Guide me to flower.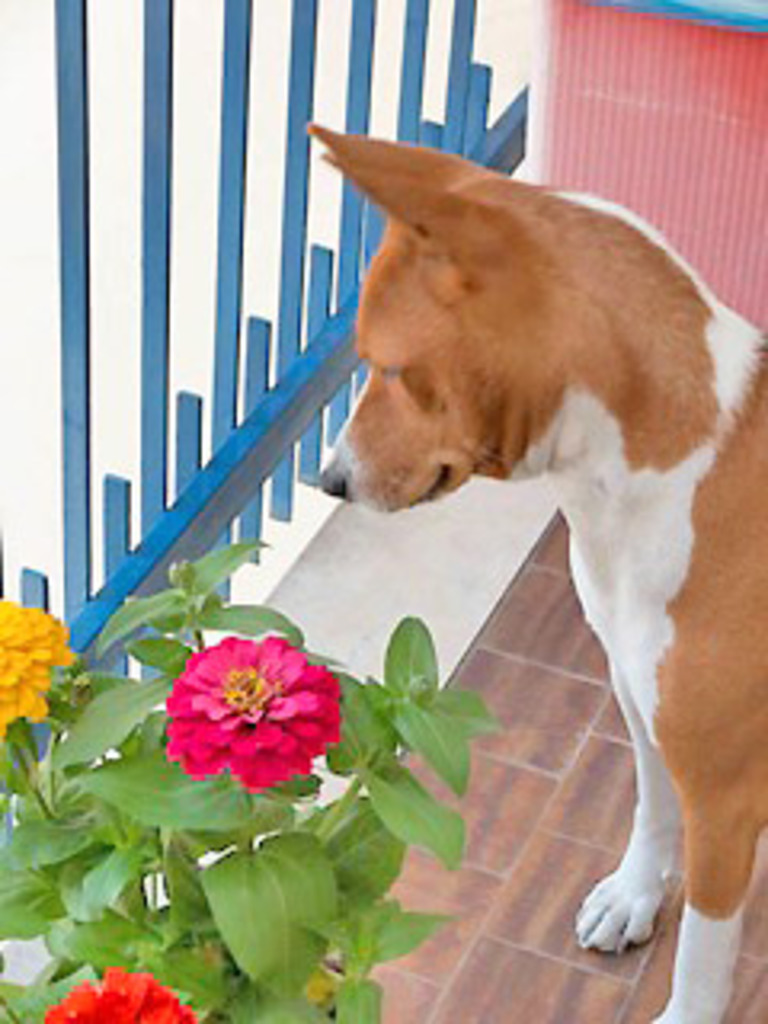
Guidance: select_region(173, 611, 358, 794).
